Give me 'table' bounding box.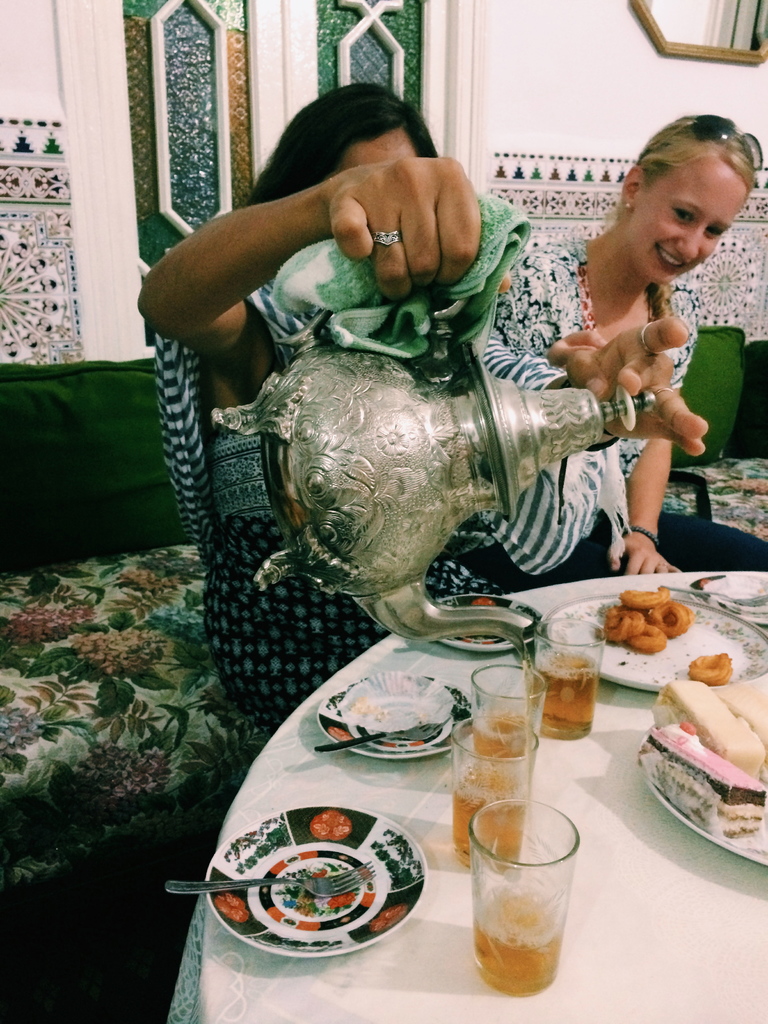
182:554:767:1023.
